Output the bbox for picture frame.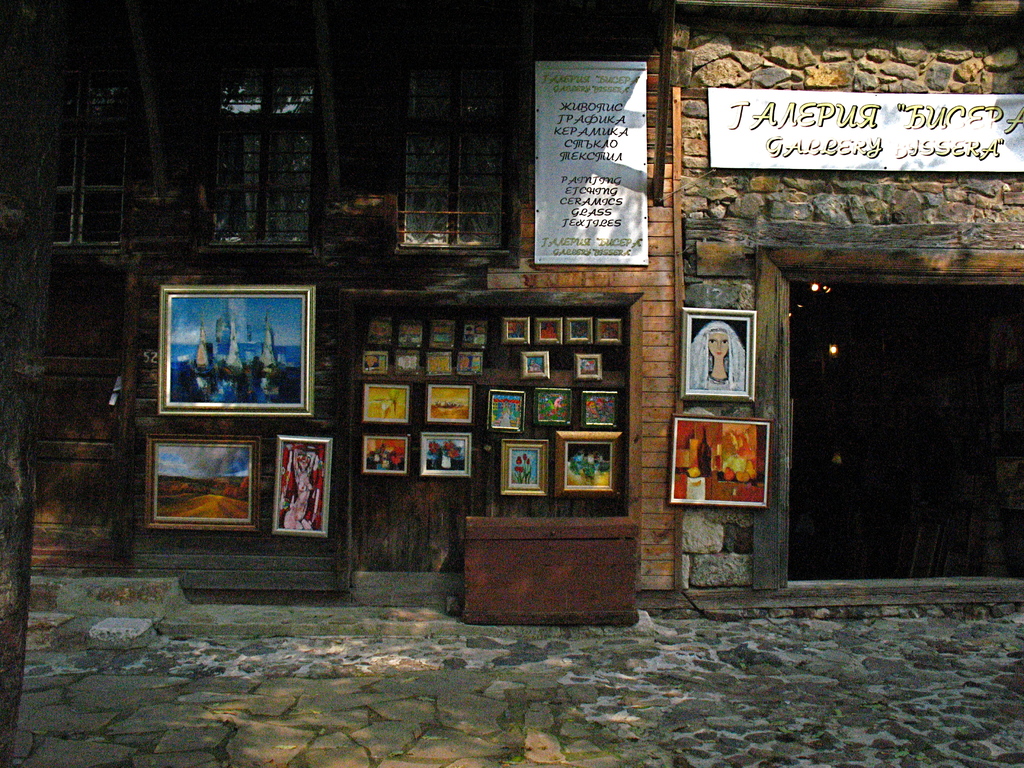
rect(149, 431, 264, 536).
